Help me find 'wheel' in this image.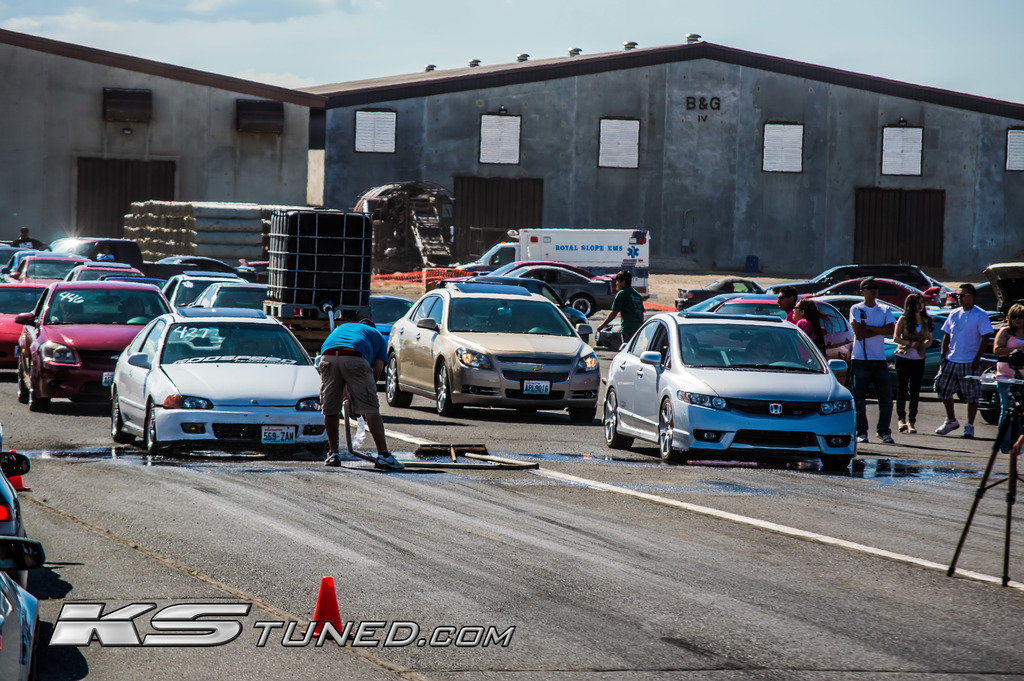
Found it: select_region(658, 398, 689, 463).
